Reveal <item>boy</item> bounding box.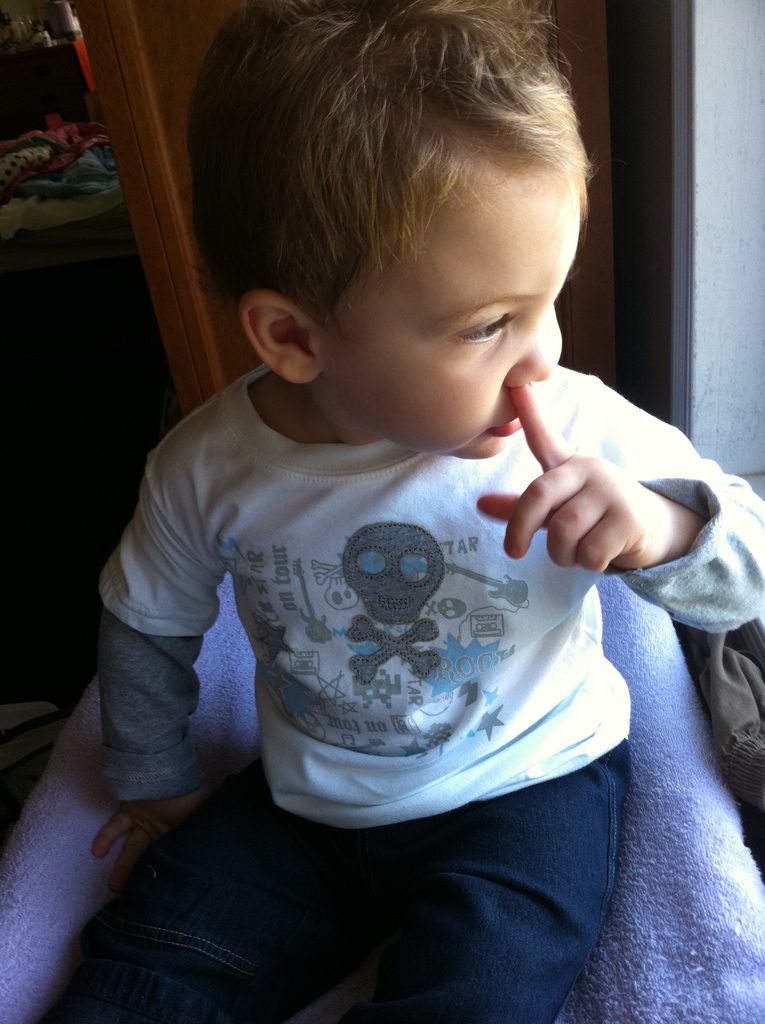
Revealed: bbox(70, 0, 693, 990).
